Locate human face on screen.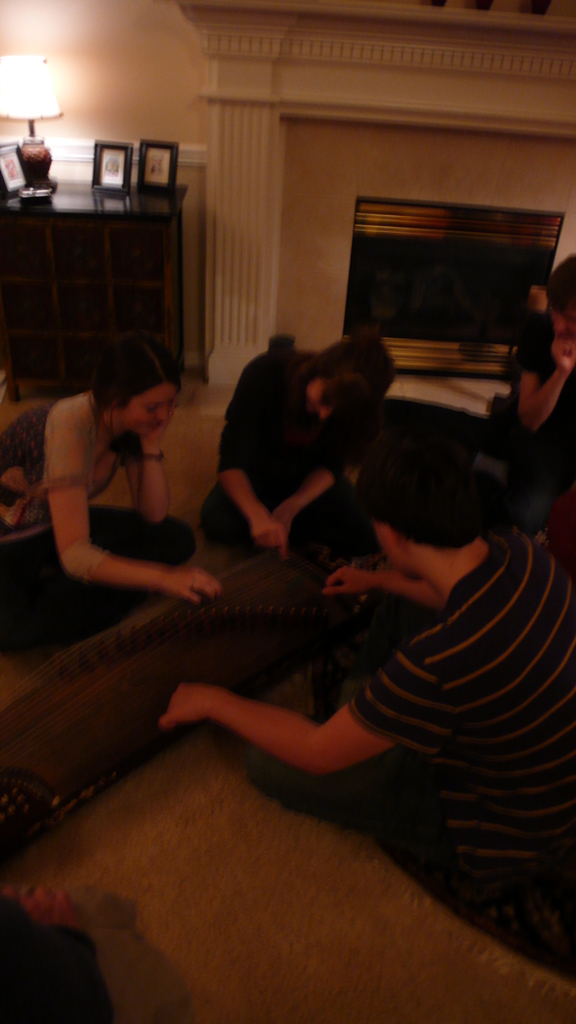
On screen at <bbox>131, 385, 176, 440</bbox>.
